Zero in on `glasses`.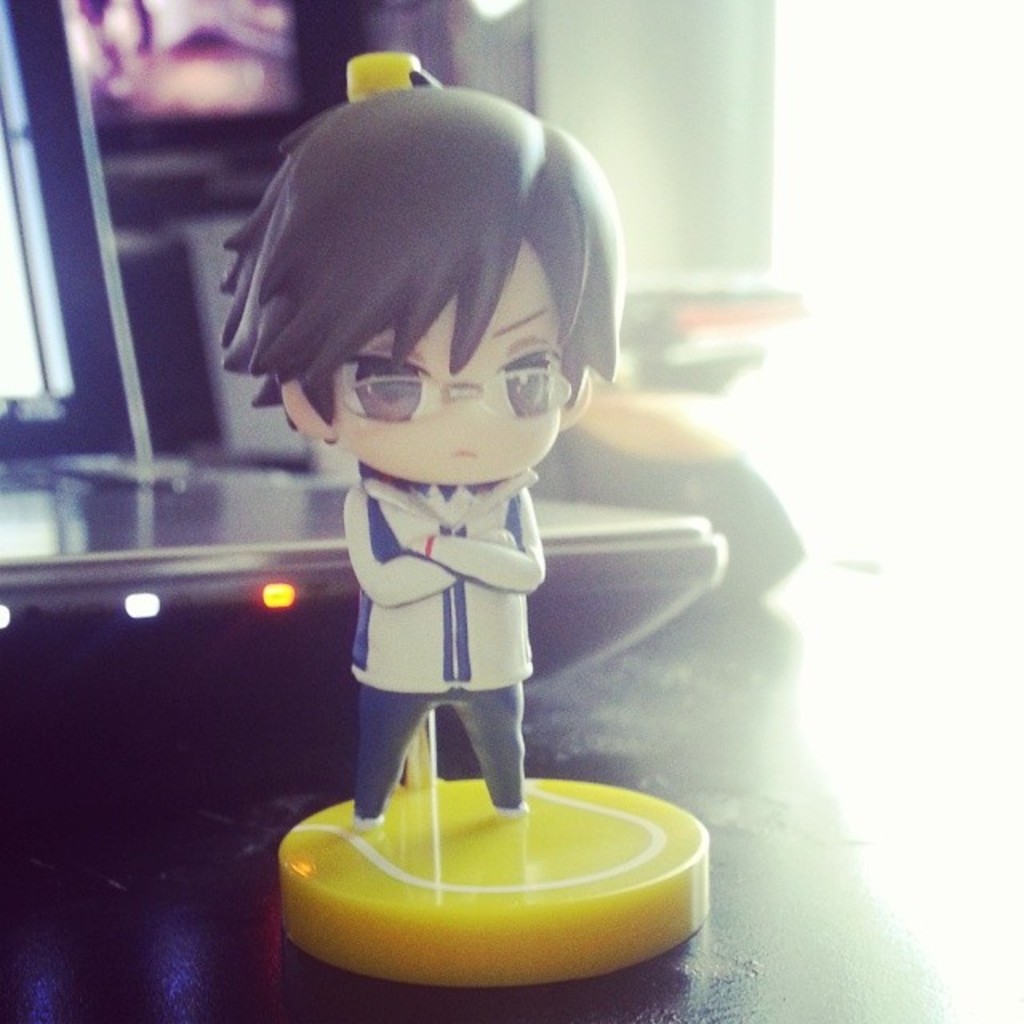
Zeroed in: box(310, 363, 568, 434).
